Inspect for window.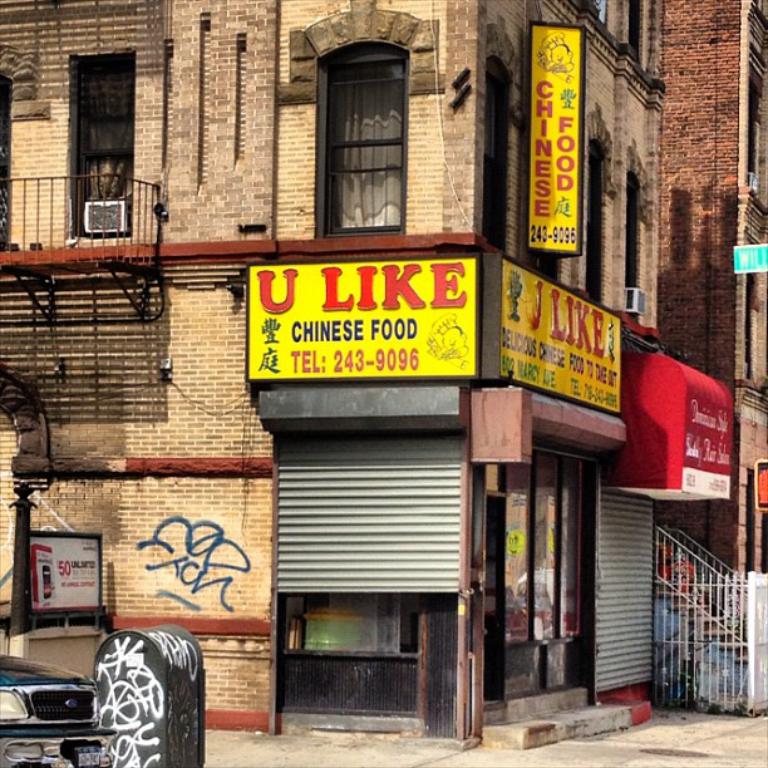
Inspection: BBox(305, 29, 420, 231).
